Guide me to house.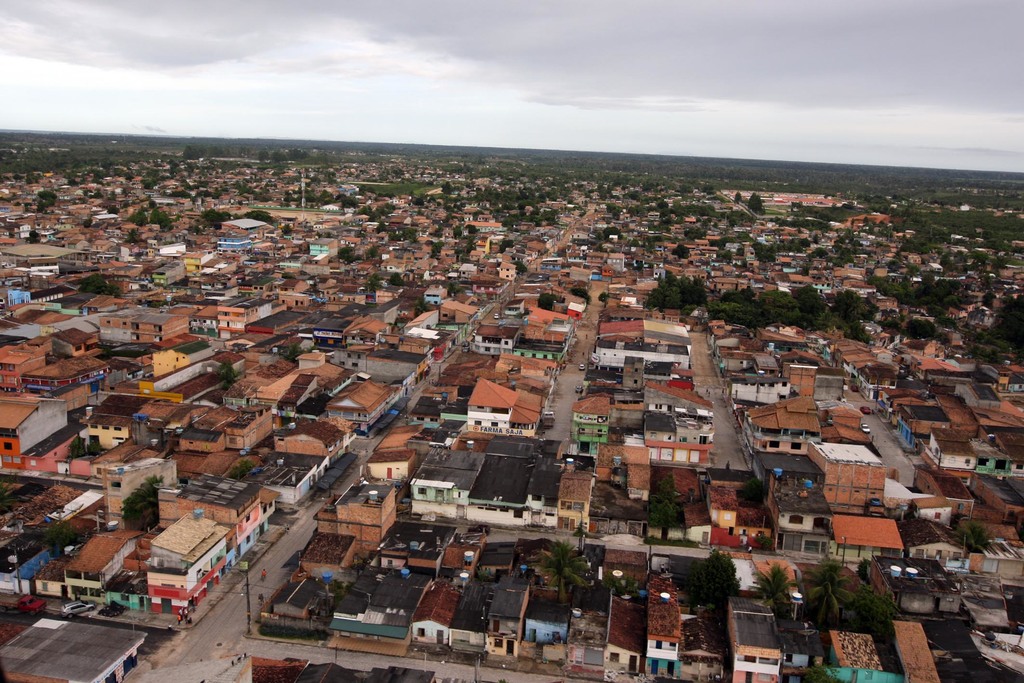
Guidance: left=463, top=297, right=577, bottom=364.
